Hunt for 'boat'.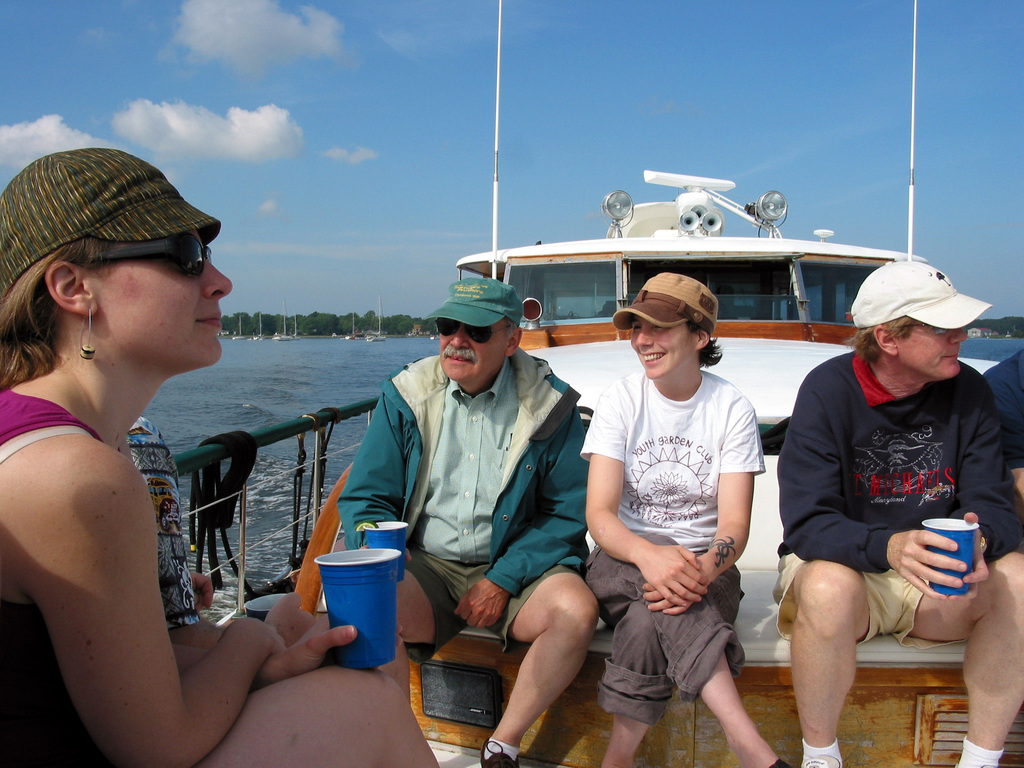
Hunted down at (left=145, top=0, right=1023, bottom=767).
